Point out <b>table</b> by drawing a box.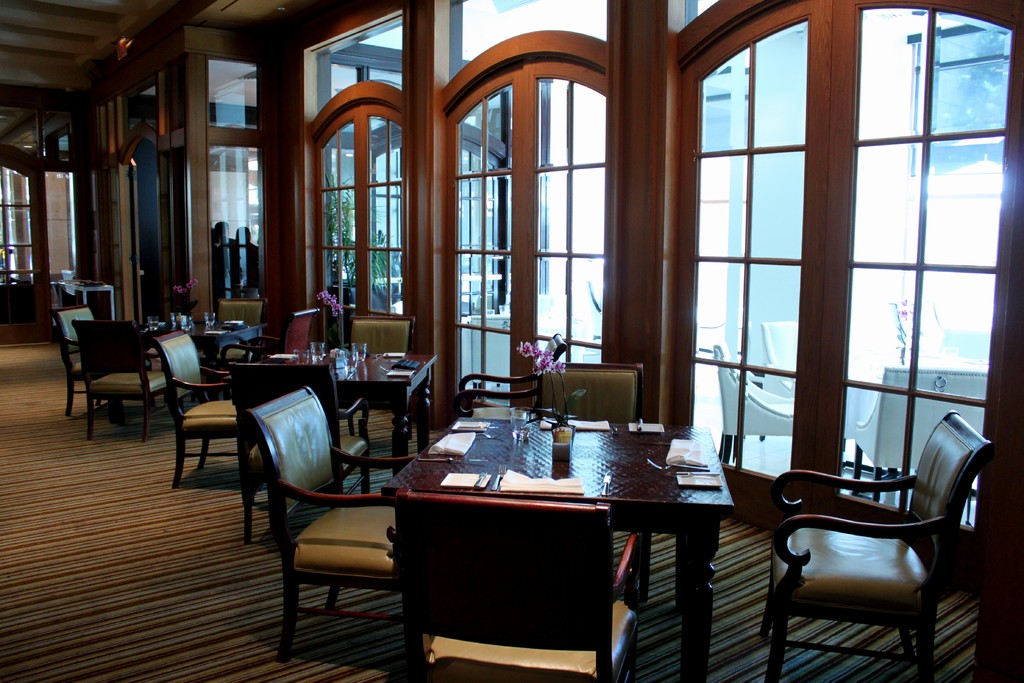
(x1=241, y1=341, x2=444, y2=467).
